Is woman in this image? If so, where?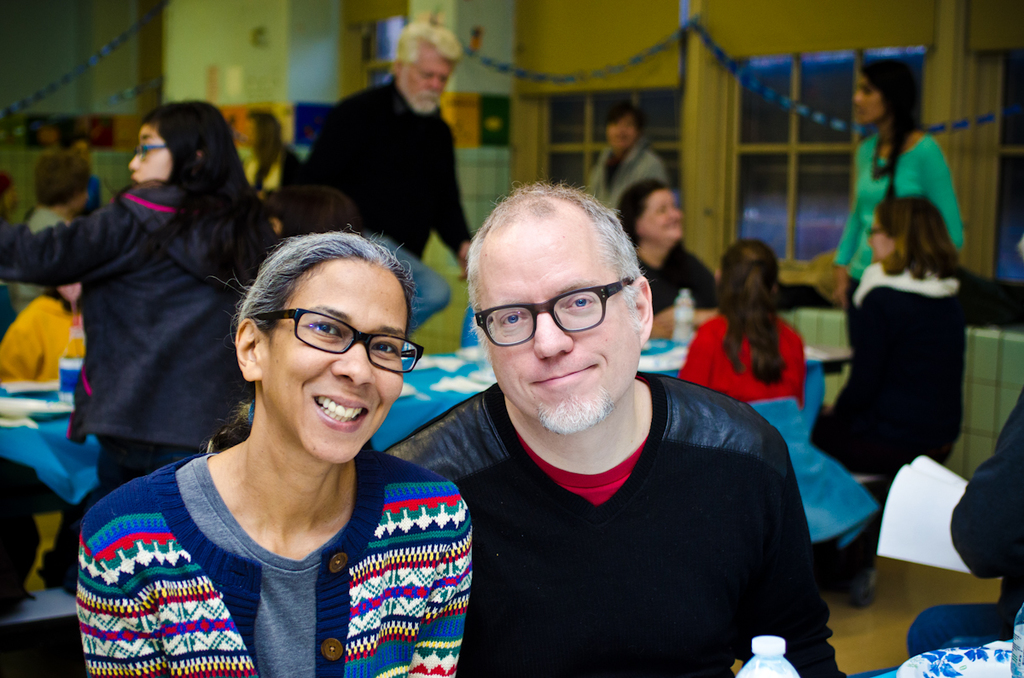
Yes, at left=73, top=199, right=481, bottom=674.
